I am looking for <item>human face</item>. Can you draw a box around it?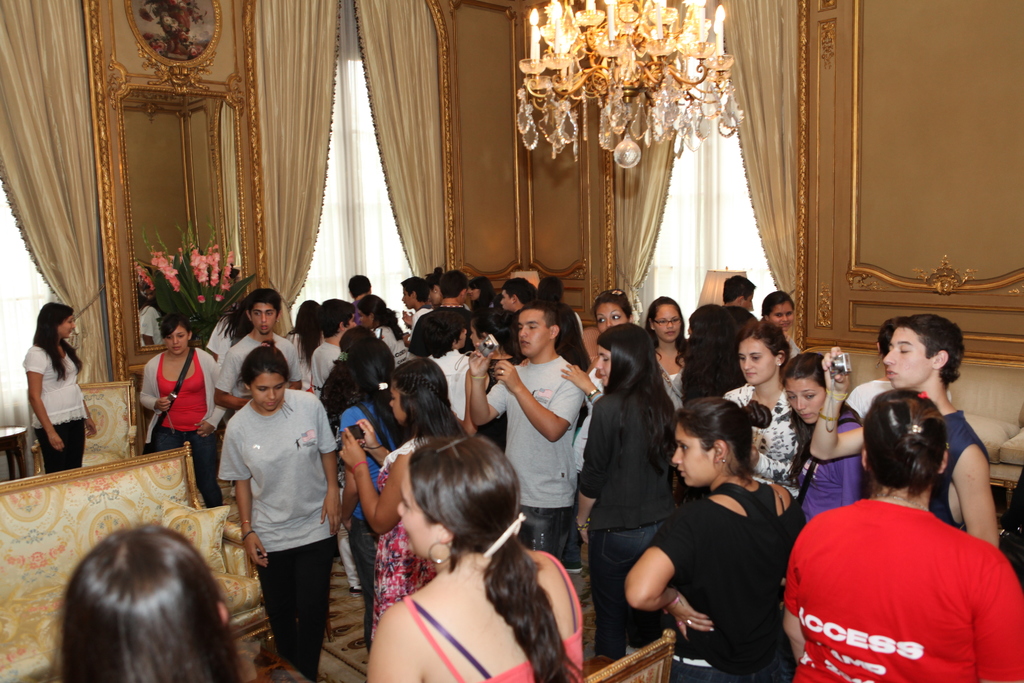
Sure, the bounding box is x1=883 y1=325 x2=935 y2=389.
